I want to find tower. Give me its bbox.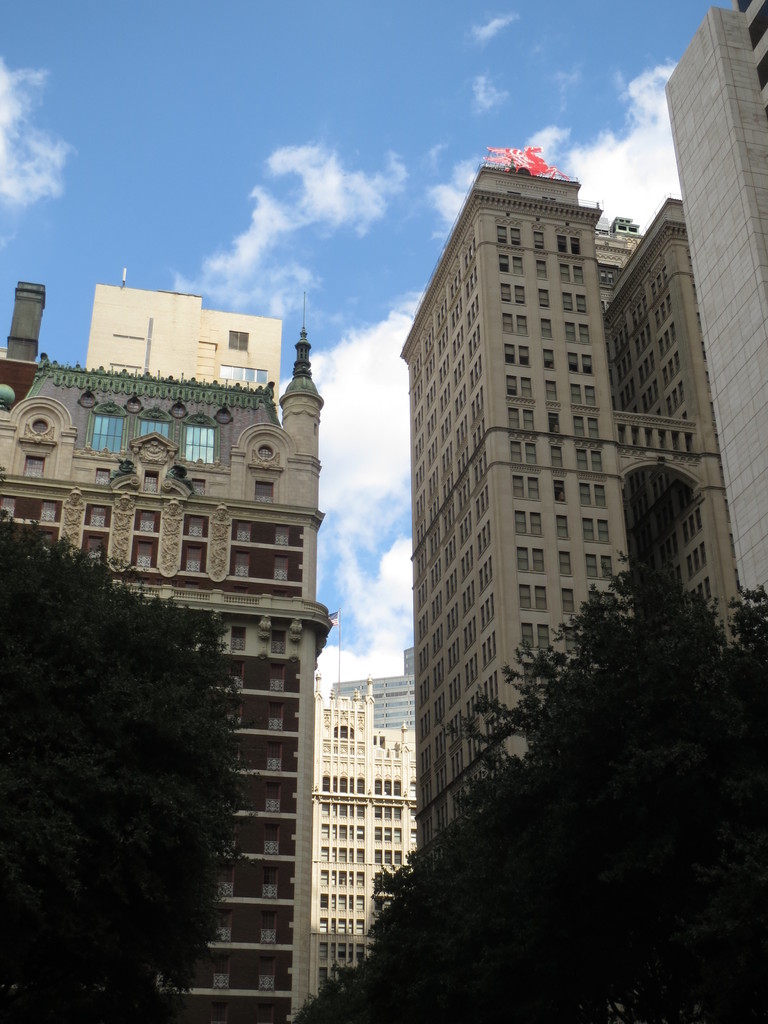
596, 195, 735, 629.
